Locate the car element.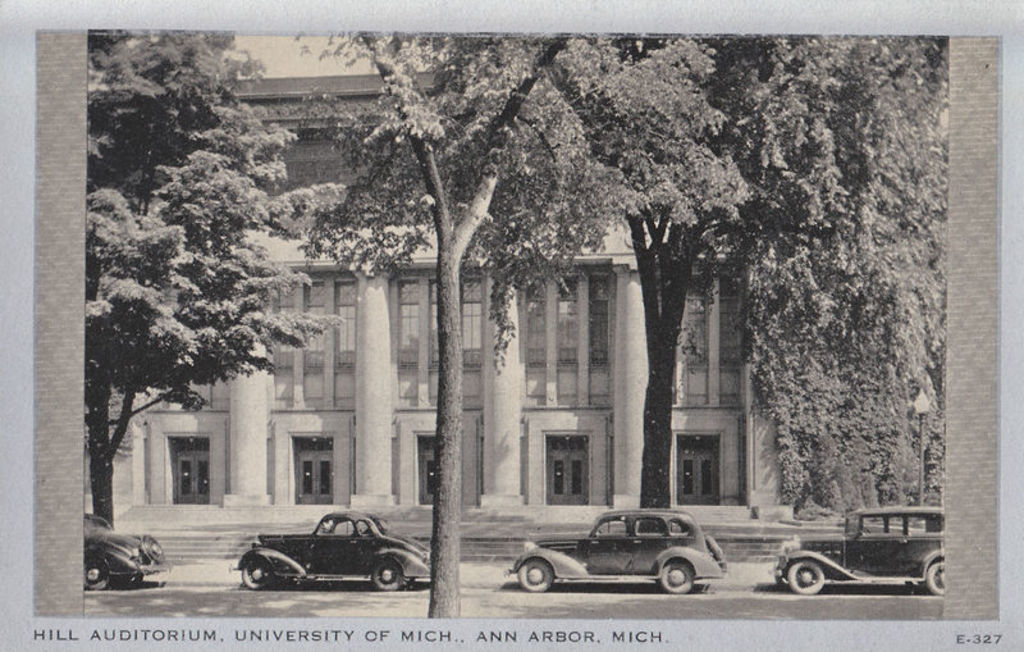
Element bbox: (81, 509, 174, 592).
